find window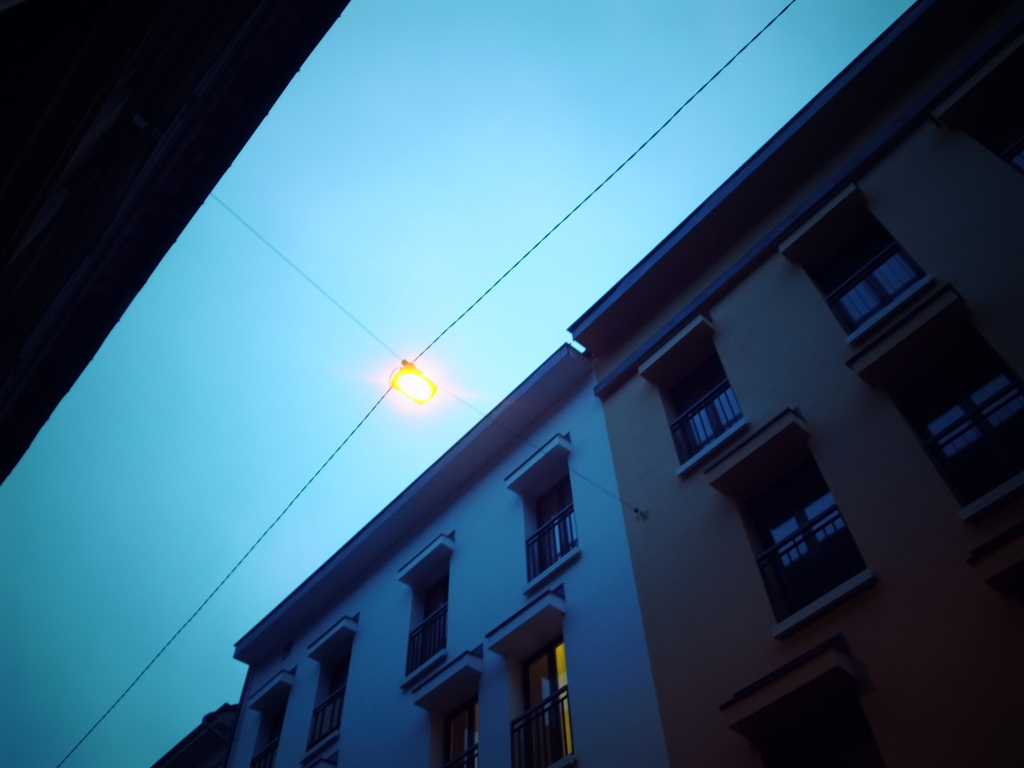
(x1=530, y1=475, x2=580, y2=574)
